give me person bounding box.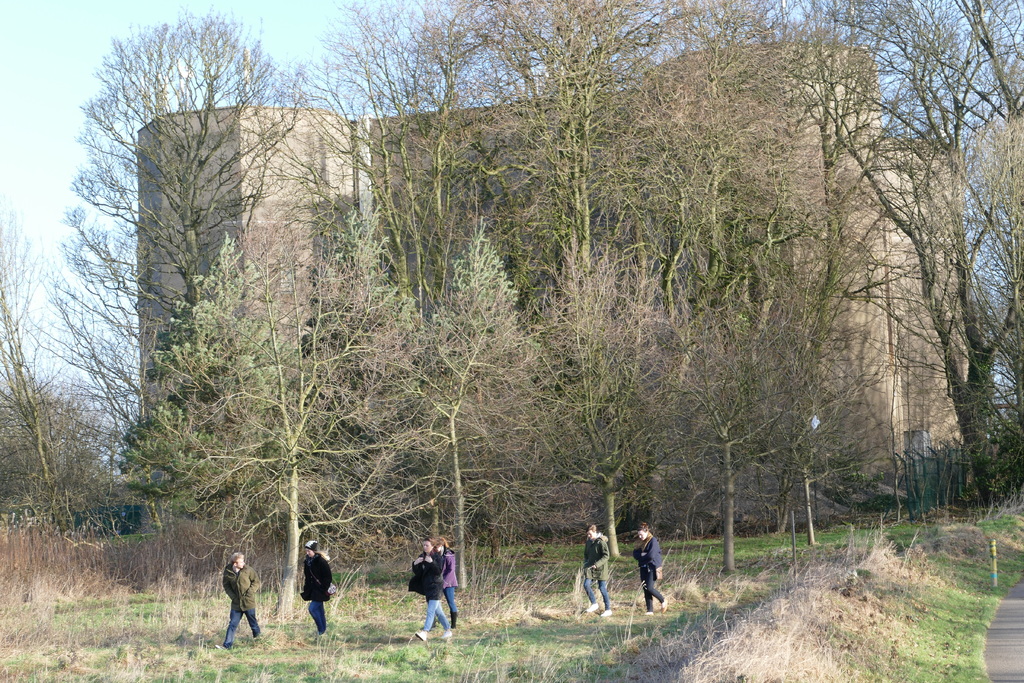
{"left": 635, "top": 520, "right": 670, "bottom": 618}.
